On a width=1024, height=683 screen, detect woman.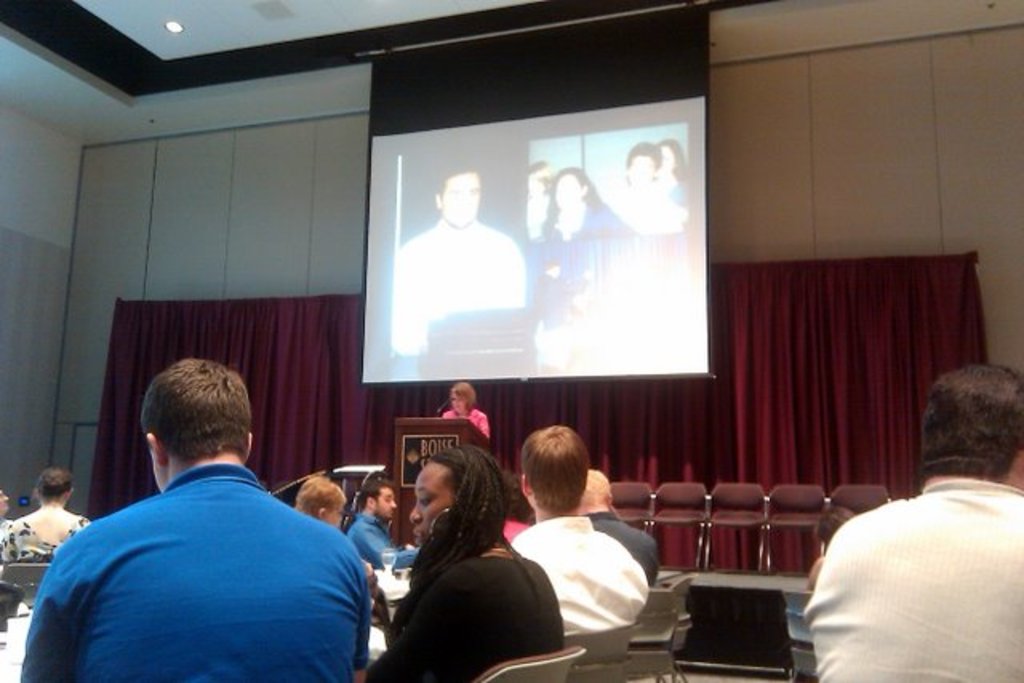
BBox(534, 158, 626, 291).
